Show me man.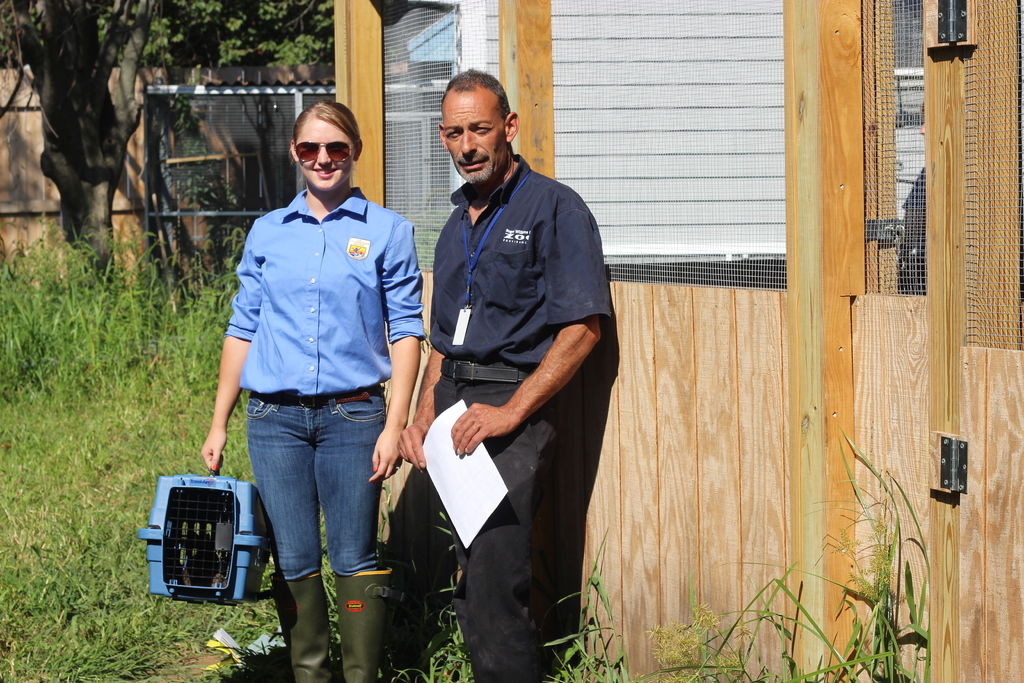
man is here: 401 62 627 682.
